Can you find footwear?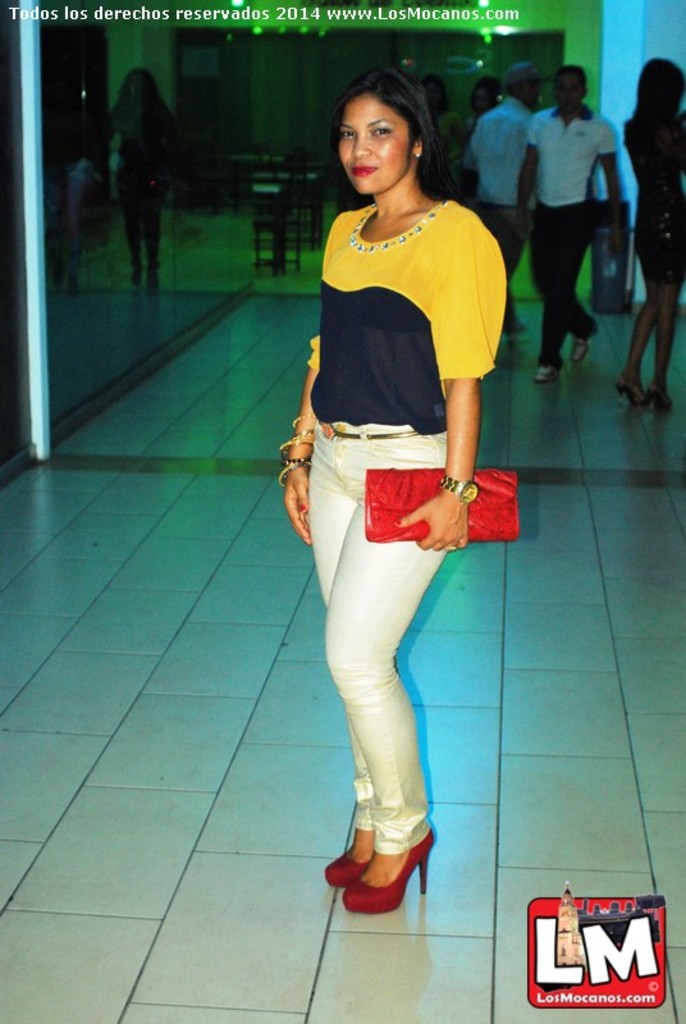
Yes, bounding box: (614,376,644,404).
